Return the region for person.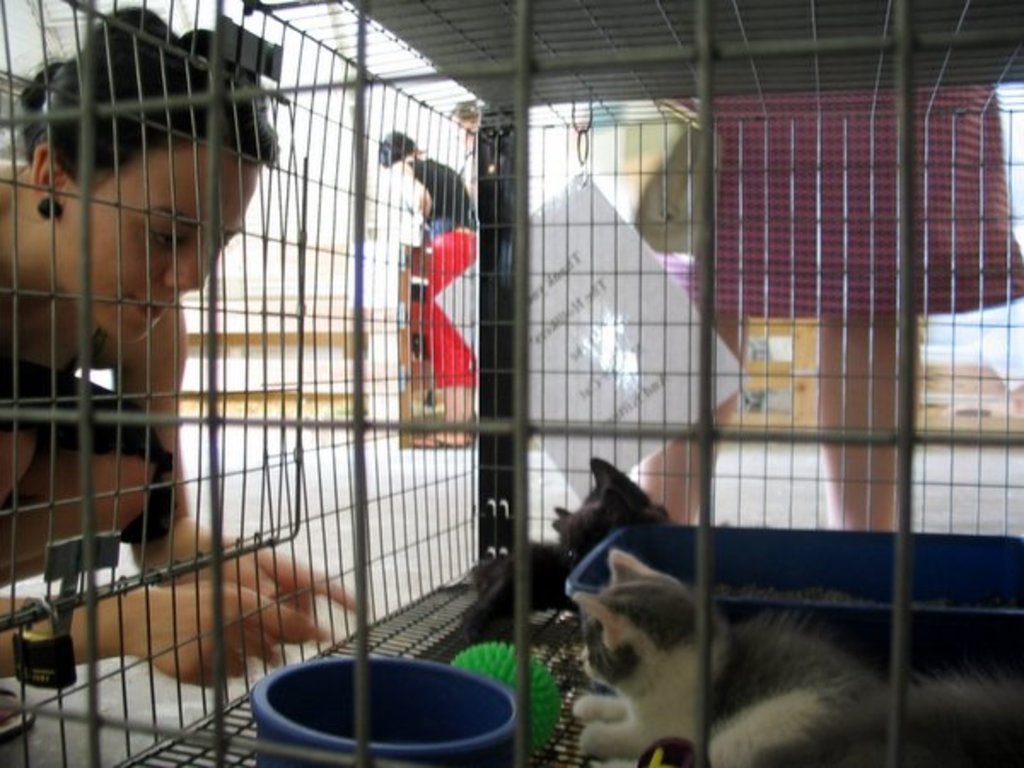
box=[377, 126, 483, 445].
